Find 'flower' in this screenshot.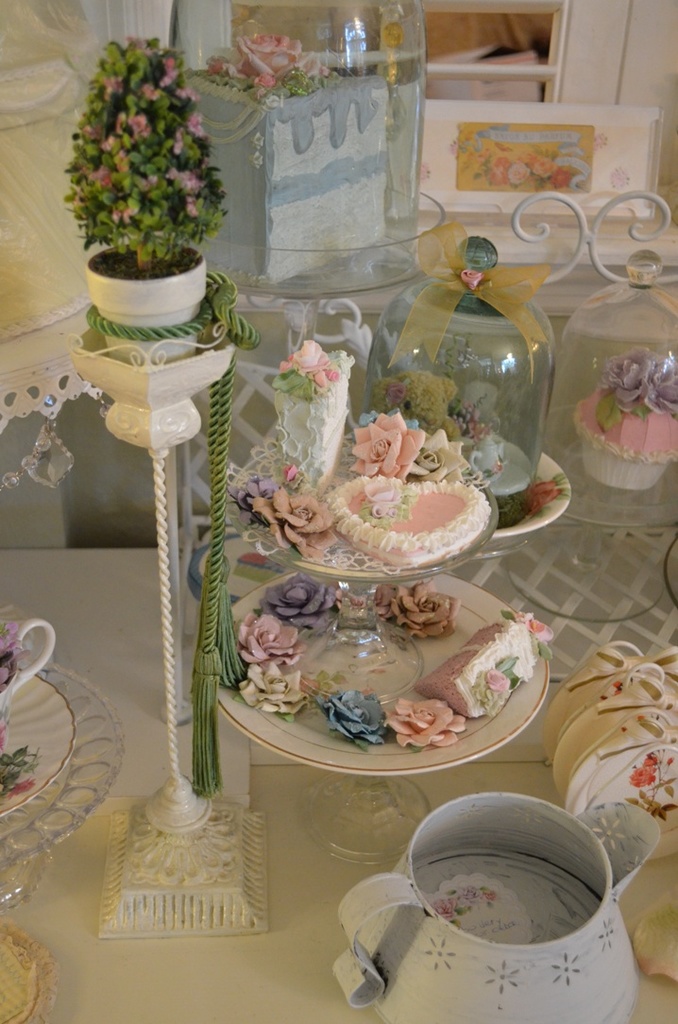
The bounding box for 'flower' is <bbox>268, 577, 333, 622</bbox>.
